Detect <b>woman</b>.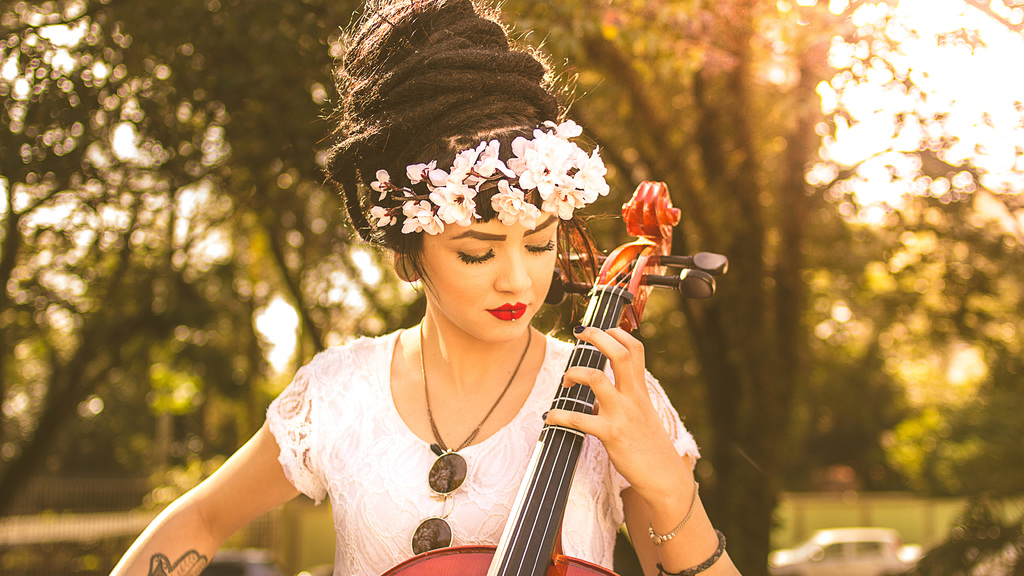
Detected at (198,62,696,572).
